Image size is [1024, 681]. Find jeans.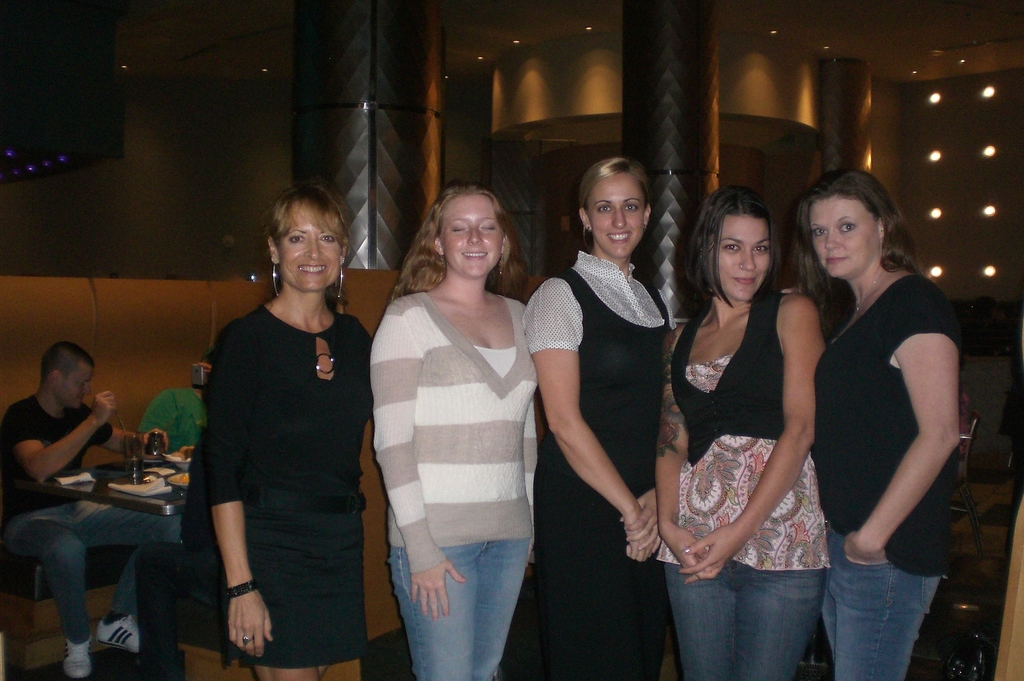
x1=819, y1=538, x2=936, y2=680.
